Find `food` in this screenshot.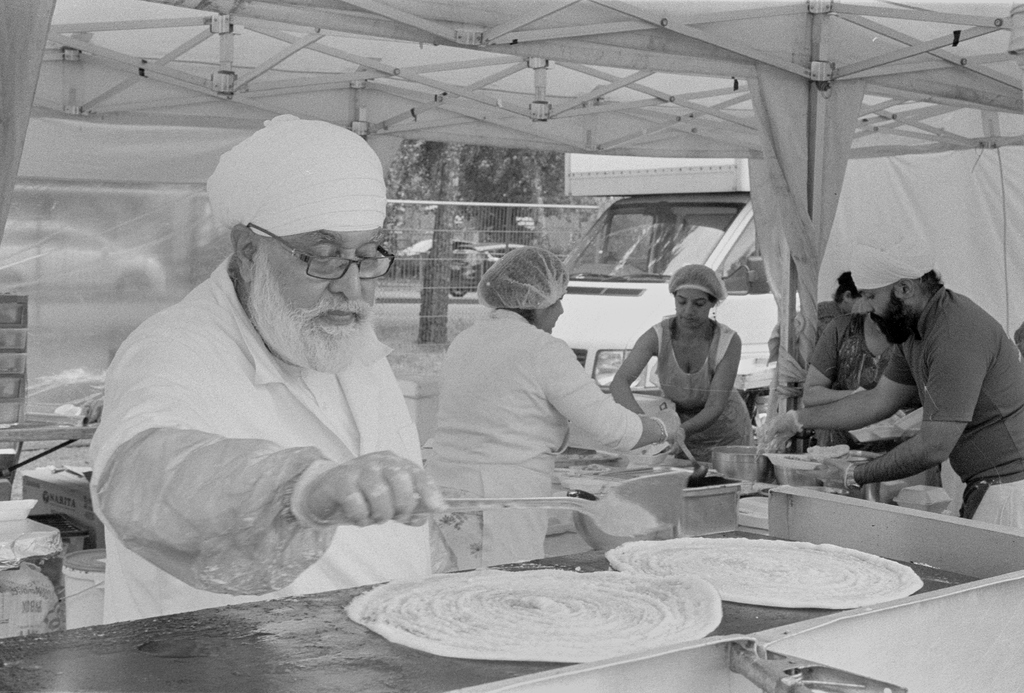
The bounding box for `food` is (x1=340, y1=560, x2=729, y2=672).
